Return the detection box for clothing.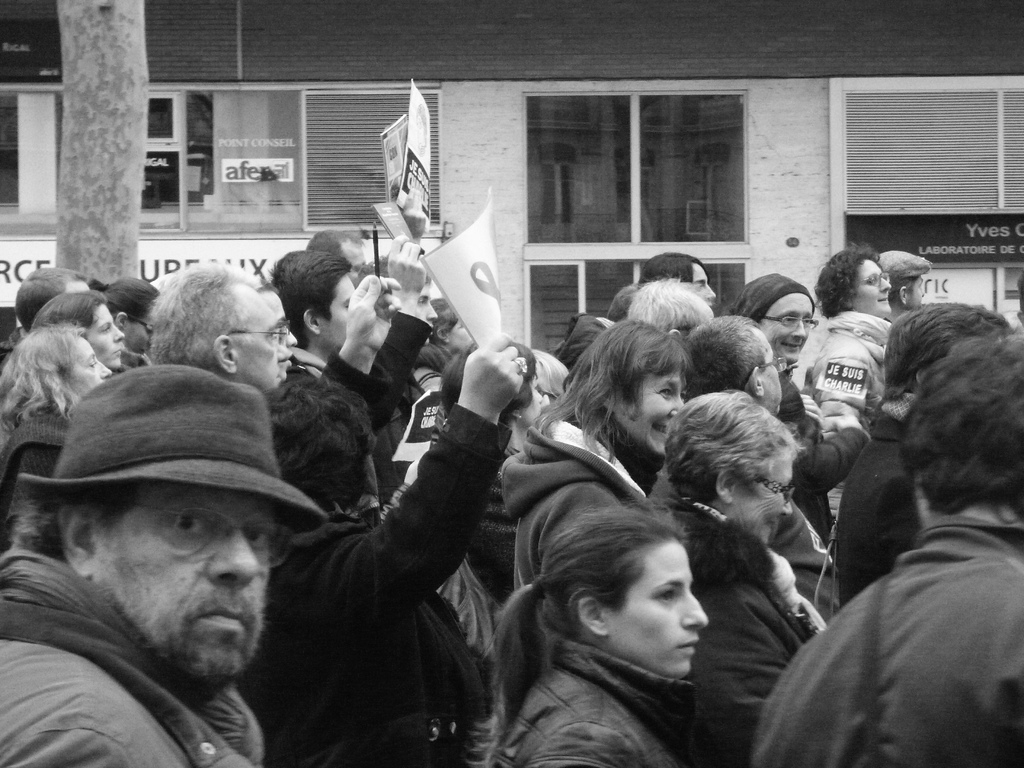
[left=683, top=494, right=810, bottom=726].
